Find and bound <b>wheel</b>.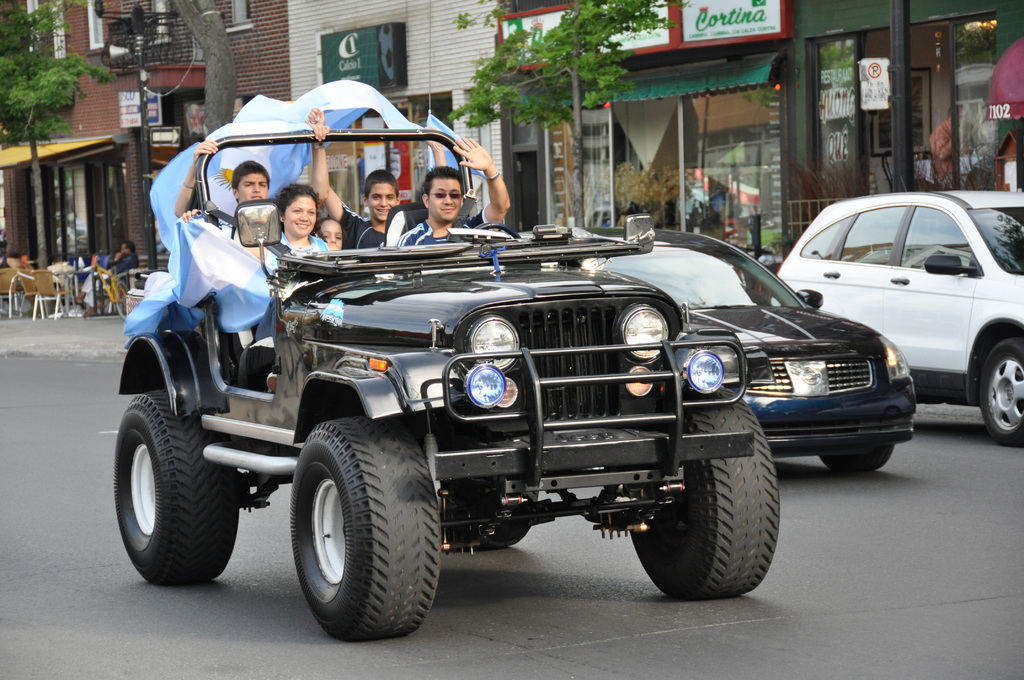
Bound: box=[819, 445, 895, 474].
